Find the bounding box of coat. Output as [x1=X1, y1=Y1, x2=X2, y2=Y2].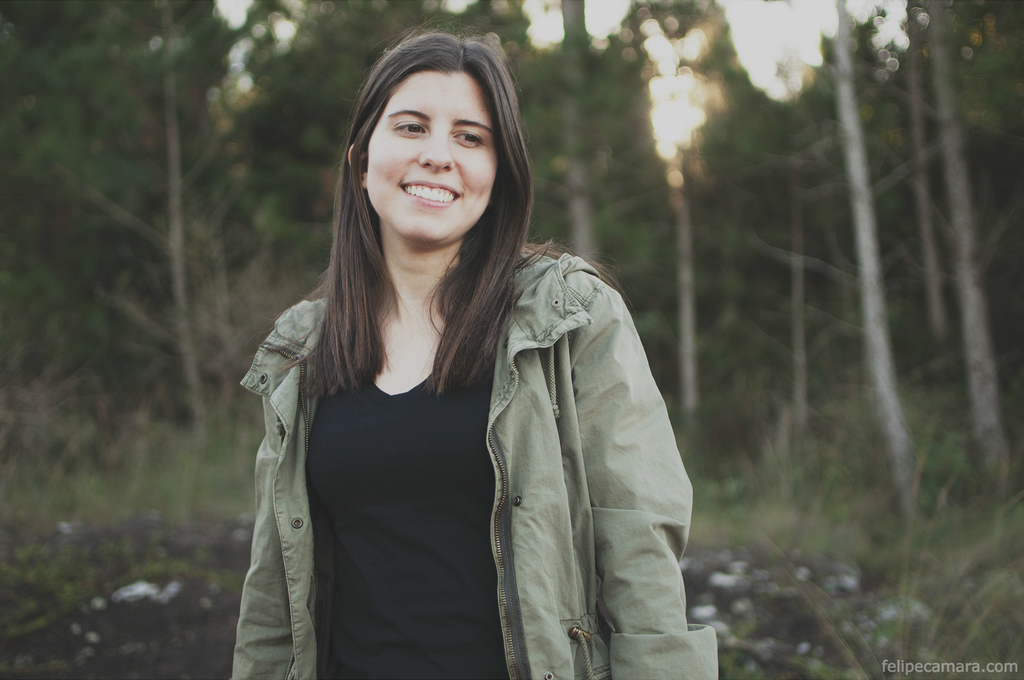
[x1=239, y1=127, x2=687, y2=679].
